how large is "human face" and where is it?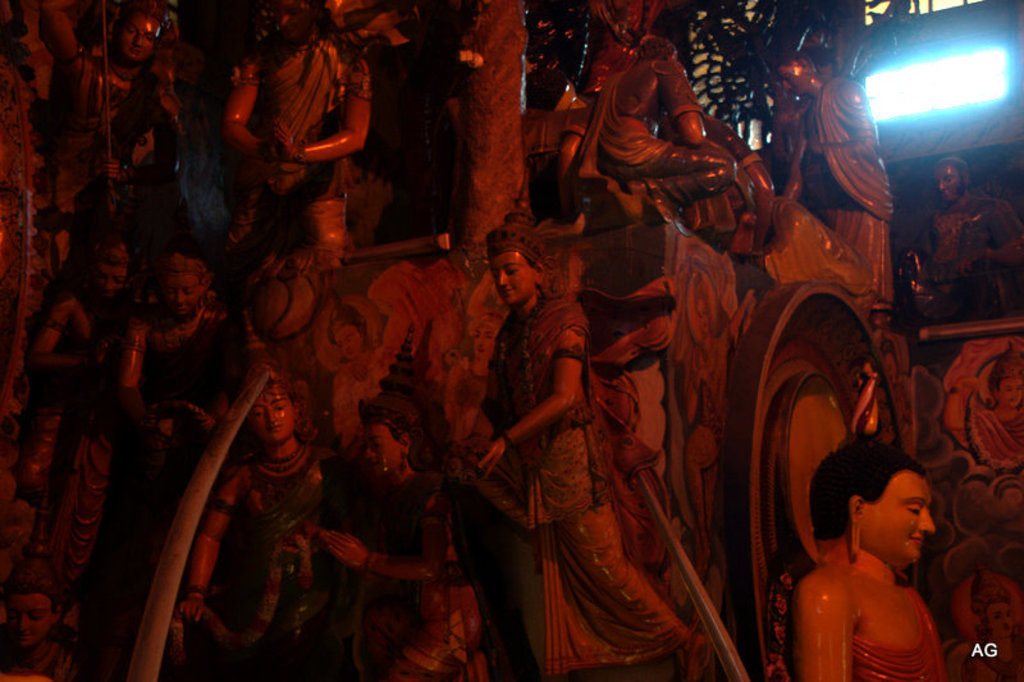
Bounding box: (x1=489, y1=251, x2=539, y2=303).
